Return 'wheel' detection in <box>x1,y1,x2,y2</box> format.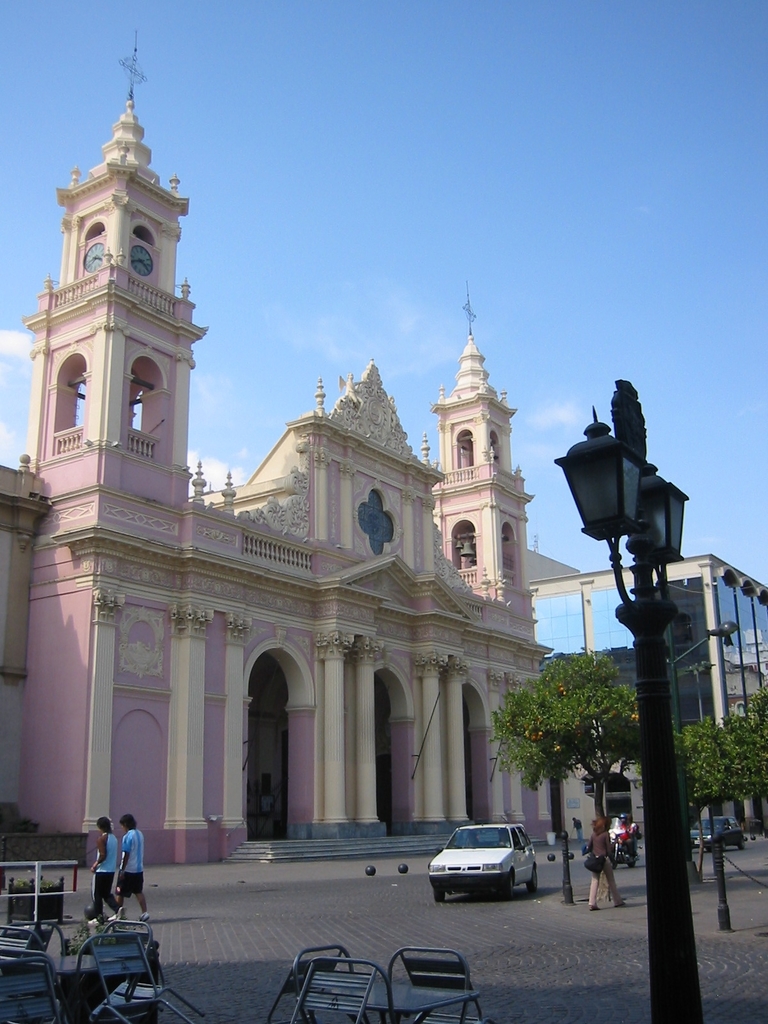
<box>739,836,744,850</box>.
